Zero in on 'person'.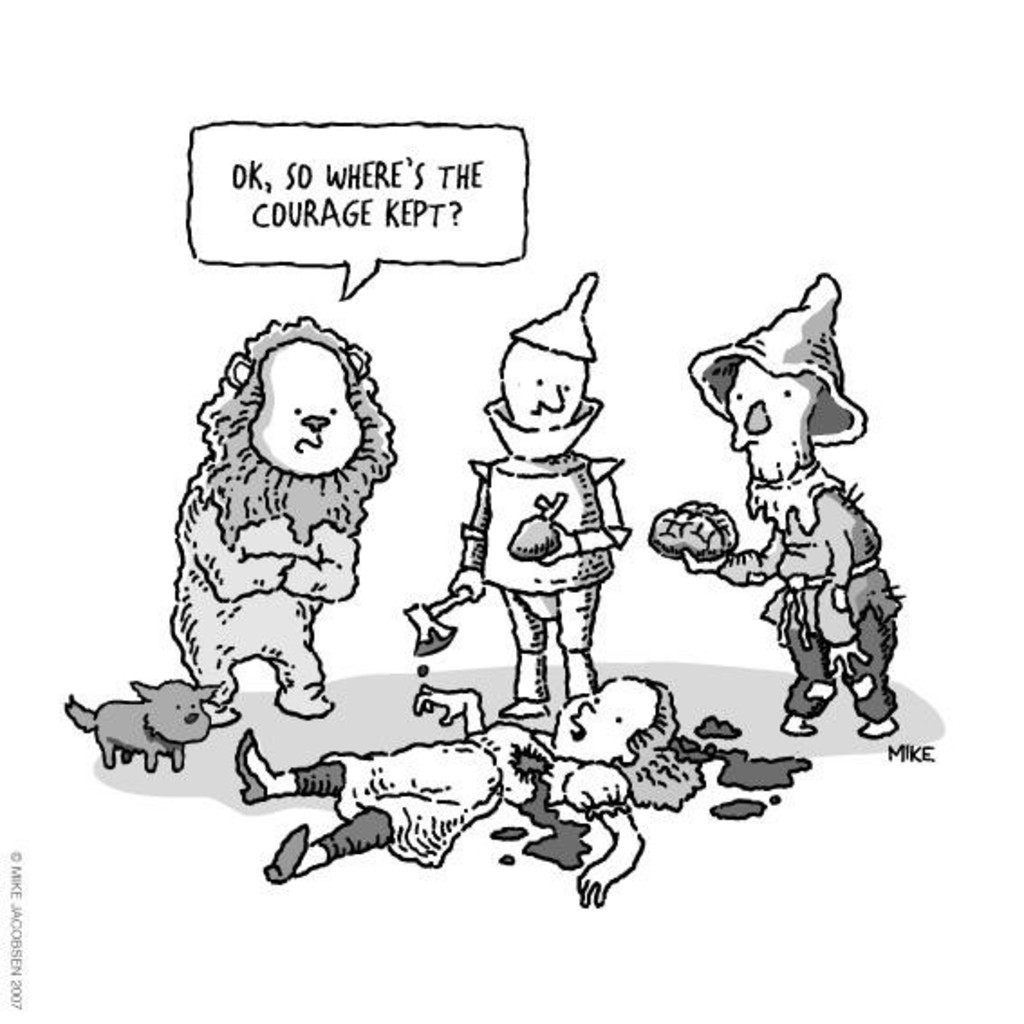
Zeroed in: {"left": 450, "top": 269, "right": 632, "bottom": 721}.
